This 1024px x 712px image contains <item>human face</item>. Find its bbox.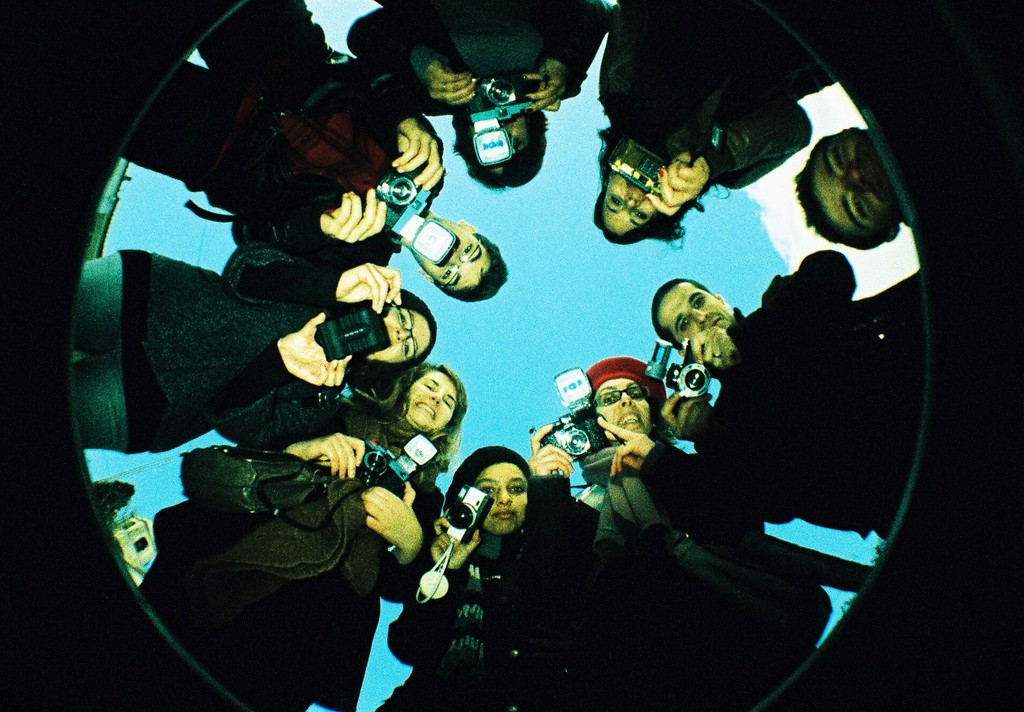
bbox(368, 309, 431, 362).
